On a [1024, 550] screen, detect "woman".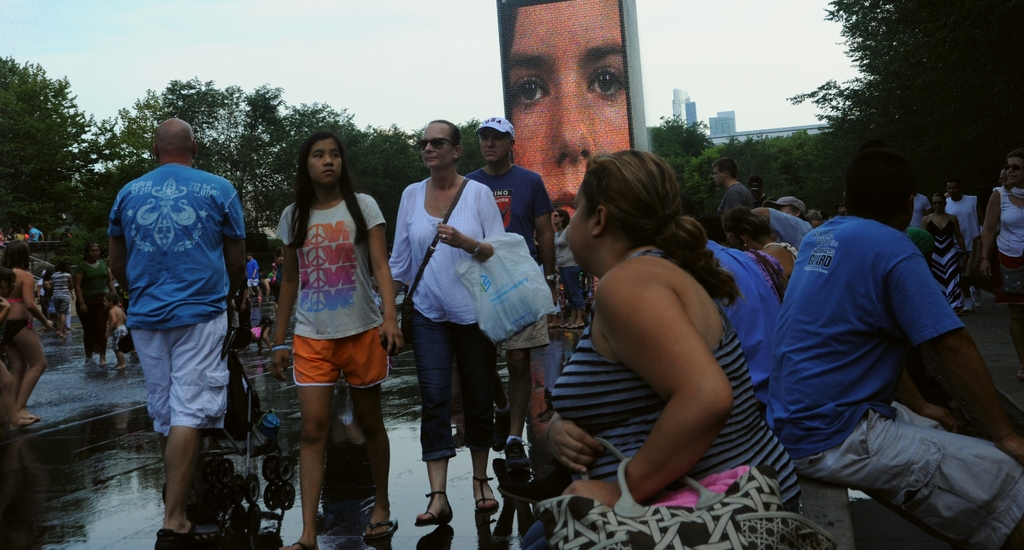
[left=977, top=153, right=1023, bottom=305].
